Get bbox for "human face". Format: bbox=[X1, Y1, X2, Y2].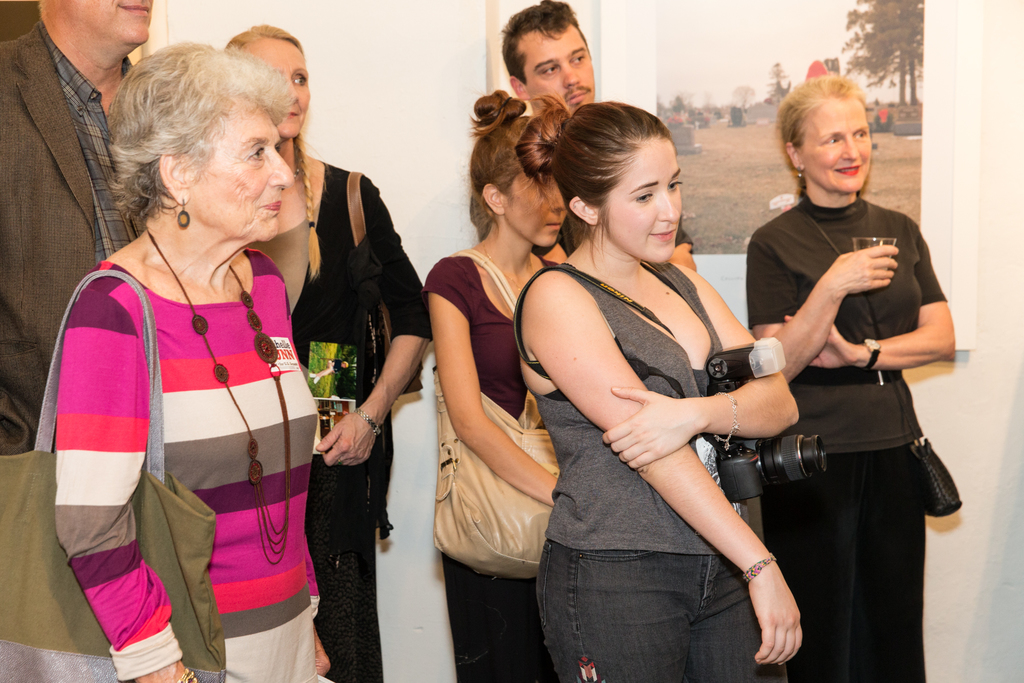
bbox=[60, 0, 152, 53].
